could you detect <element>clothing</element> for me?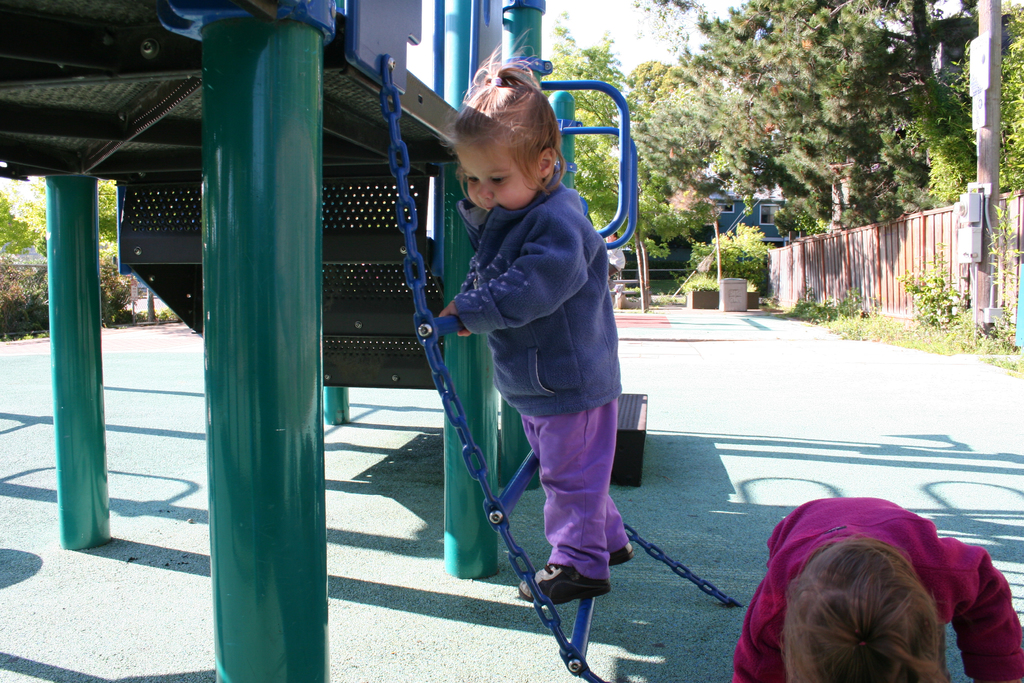
Detection result: region(736, 494, 1023, 682).
